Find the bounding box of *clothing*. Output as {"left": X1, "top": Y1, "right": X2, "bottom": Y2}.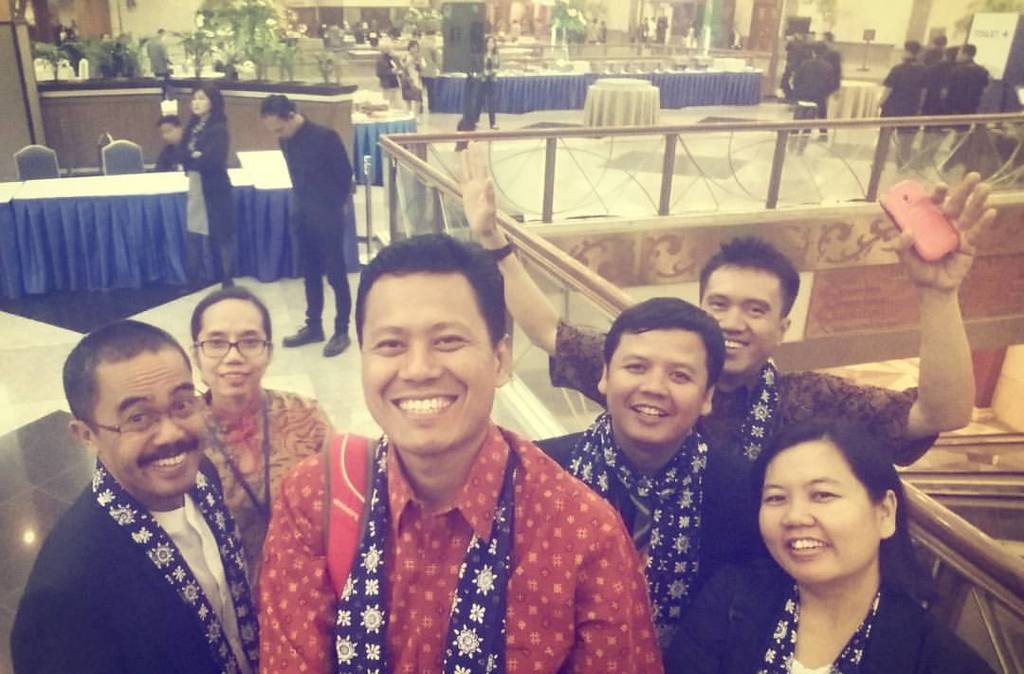
{"left": 794, "top": 57, "right": 833, "bottom": 132}.
